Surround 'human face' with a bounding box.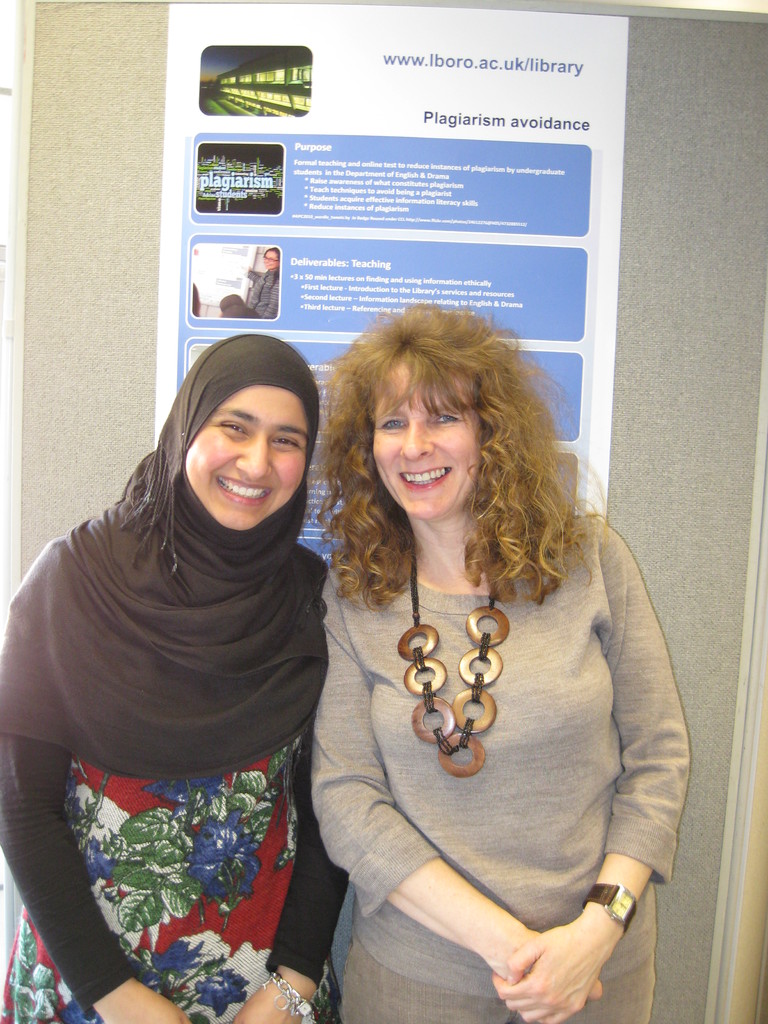
(188, 395, 308, 521).
